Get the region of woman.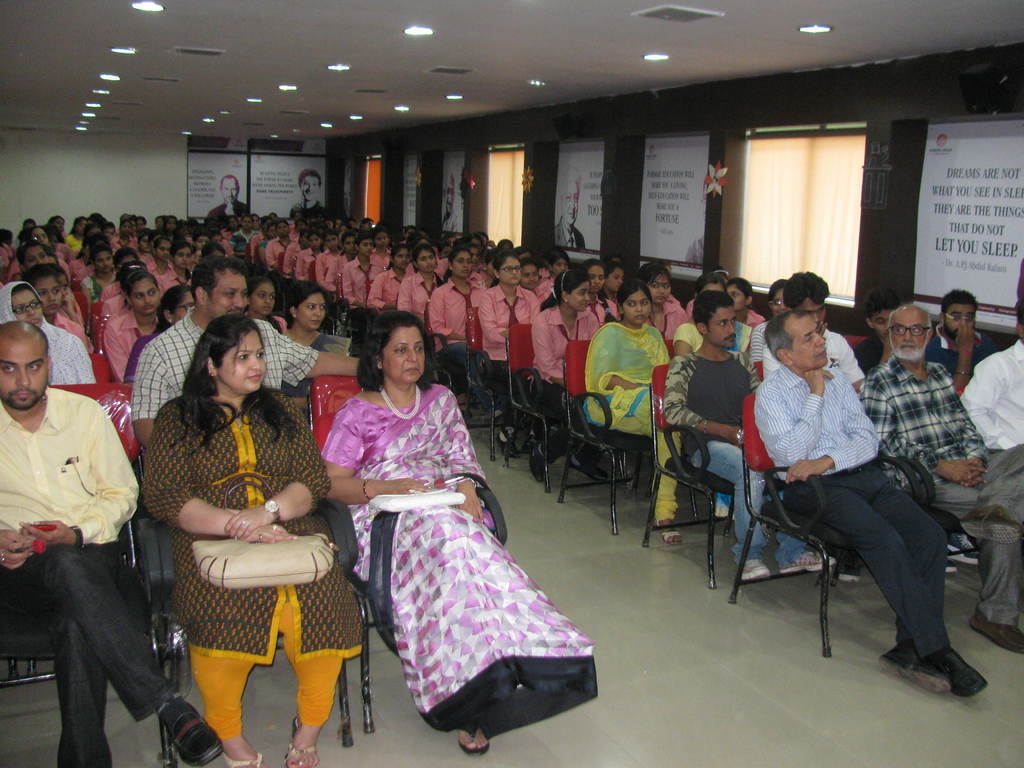
bbox=[116, 283, 195, 396].
